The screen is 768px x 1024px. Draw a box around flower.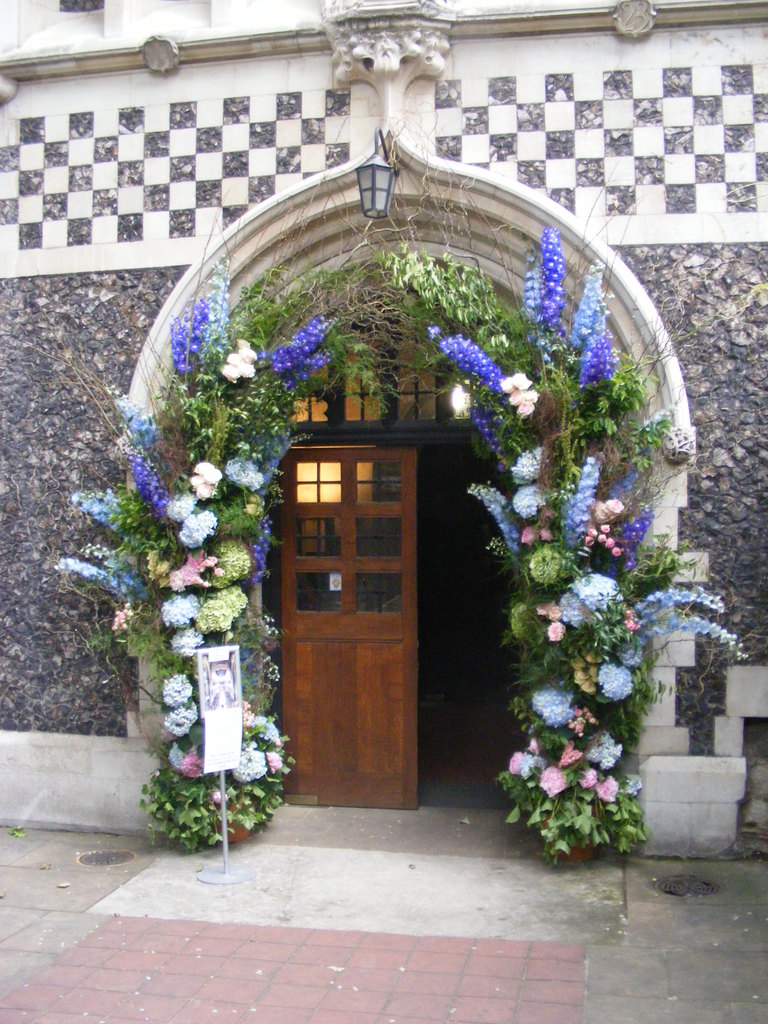
rect(281, 352, 340, 391).
